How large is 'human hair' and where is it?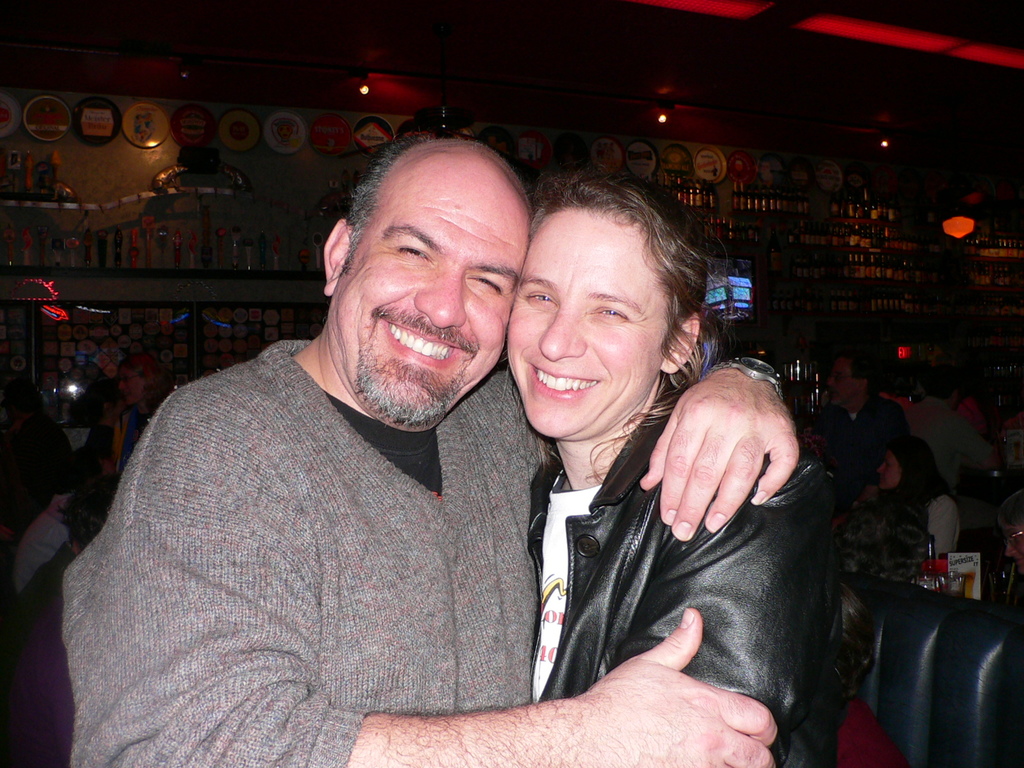
Bounding box: bbox(507, 174, 719, 450).
